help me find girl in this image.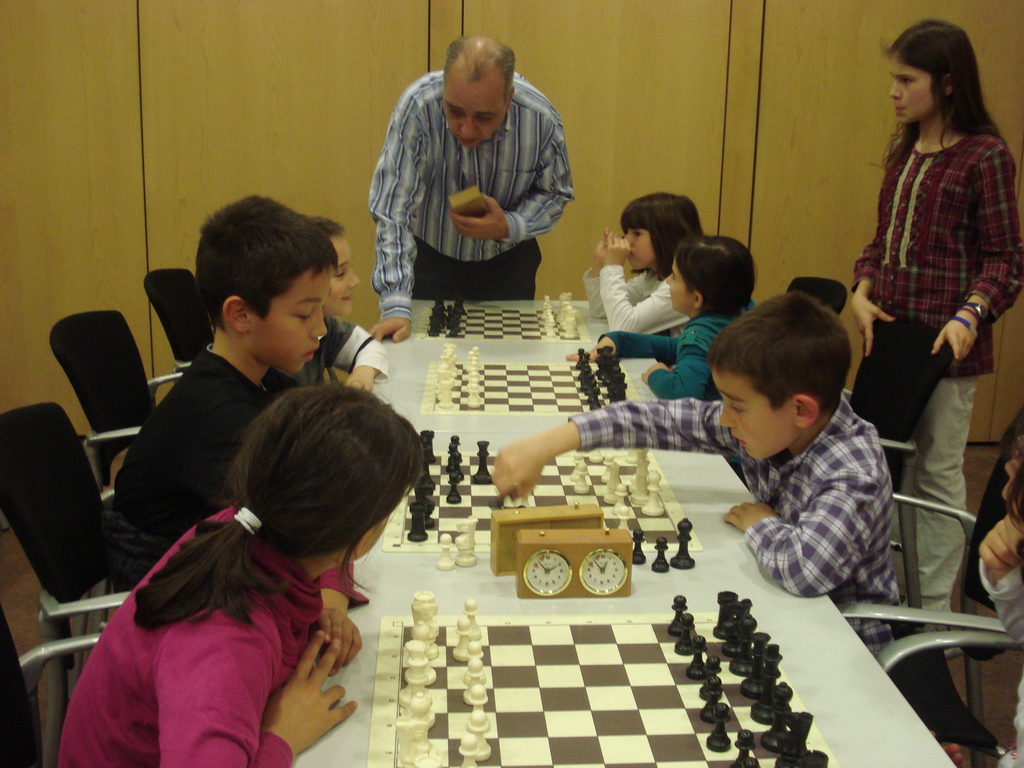
Found it: [562, 233, 762, 396].
